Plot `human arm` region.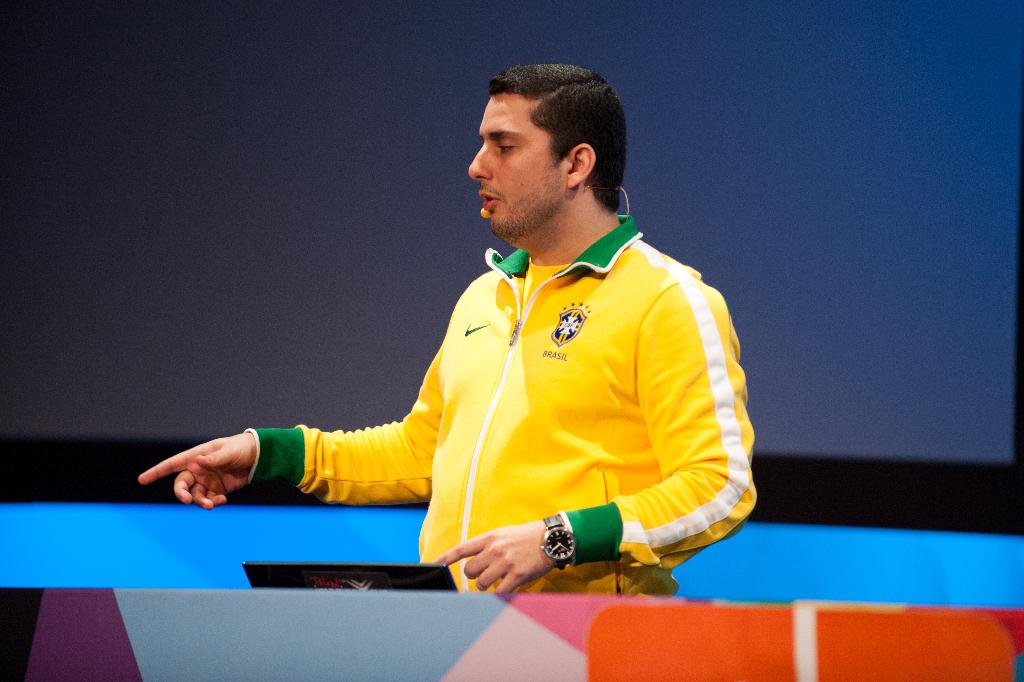
Plotted at bbox=[134, 315, 463, 515].
